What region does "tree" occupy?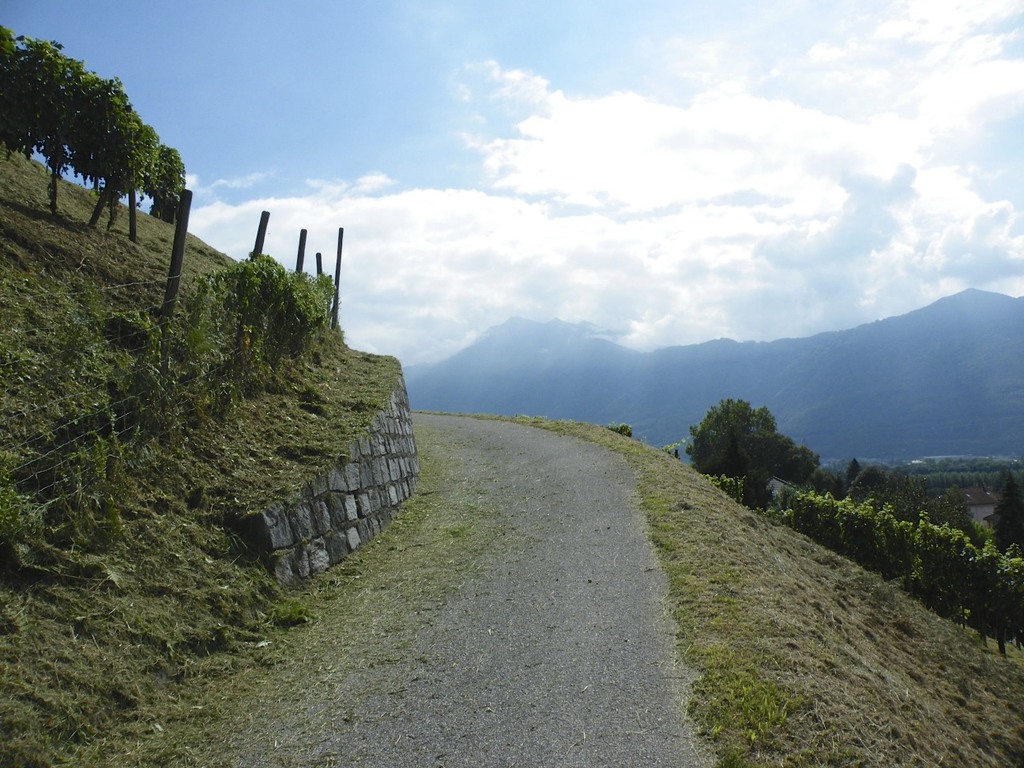
detection(933, 486, 984, 545).
